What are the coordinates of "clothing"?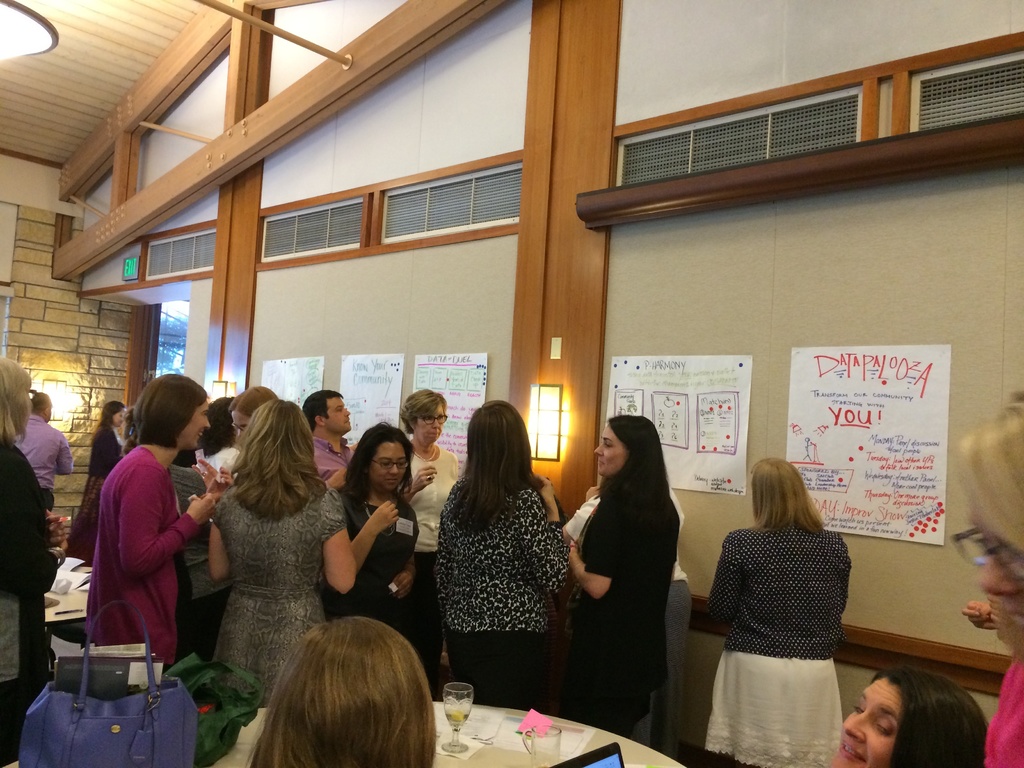
region(96, 428, 110, 495).
